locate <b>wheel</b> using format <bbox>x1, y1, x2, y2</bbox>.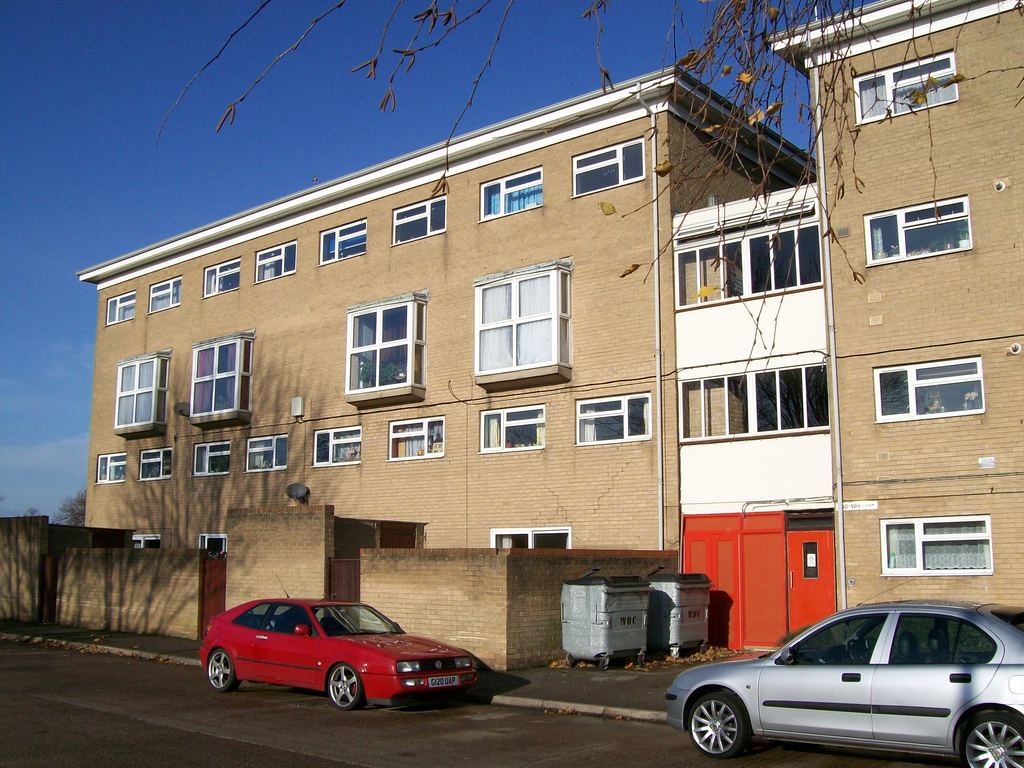
<bbox>206, 648, 242, 694</bbox>.
